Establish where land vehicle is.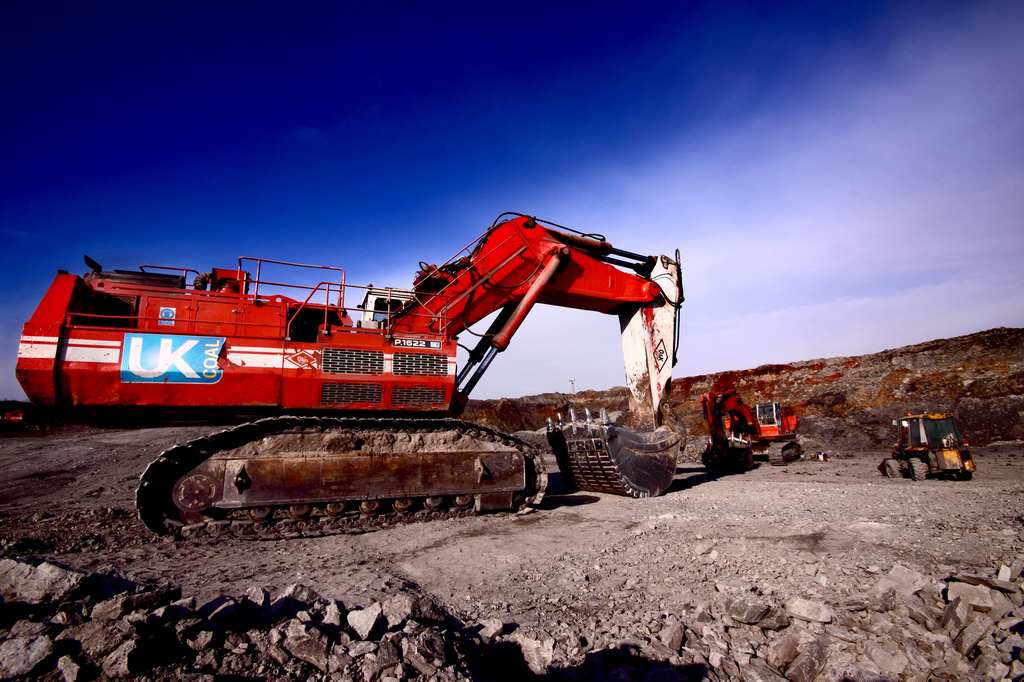
Established at box=[896, 411, 991, 491].
